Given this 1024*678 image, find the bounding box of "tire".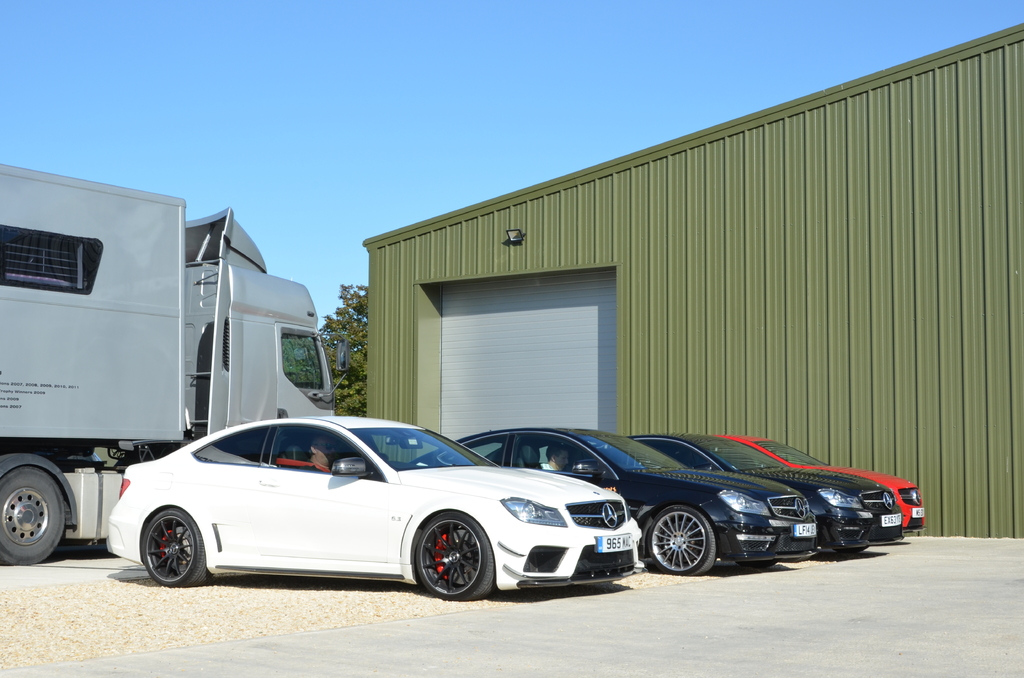
bbox=[419, 515, 493, 602].
